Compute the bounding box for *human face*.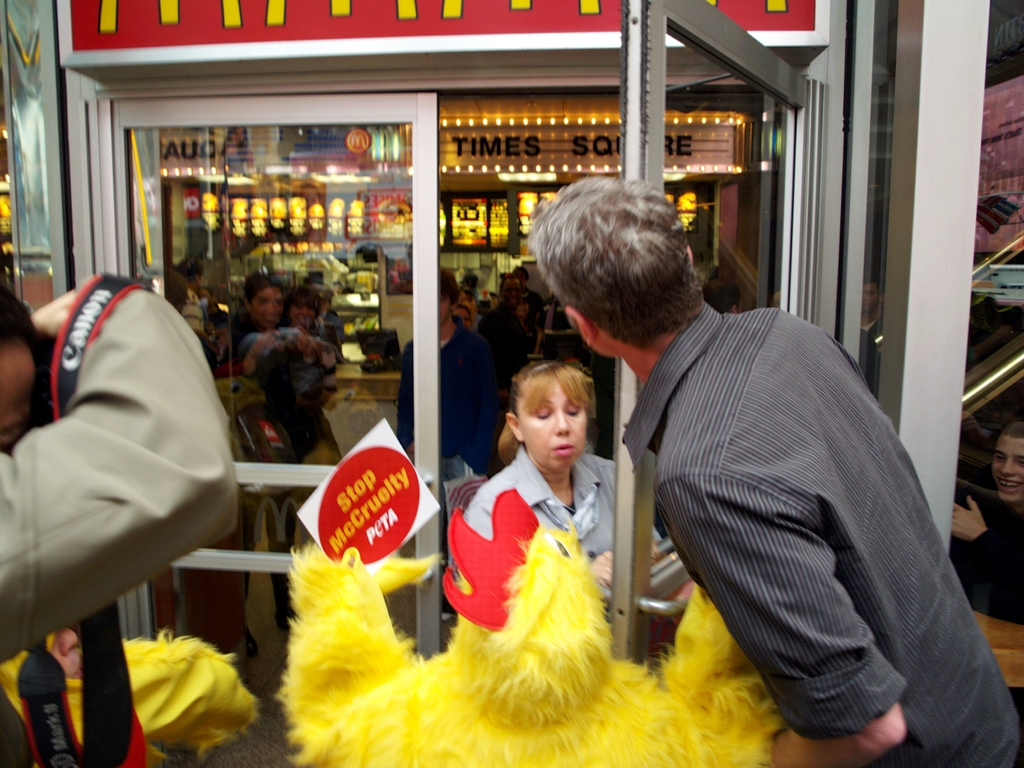
locate(256, 290, 277, 327).
